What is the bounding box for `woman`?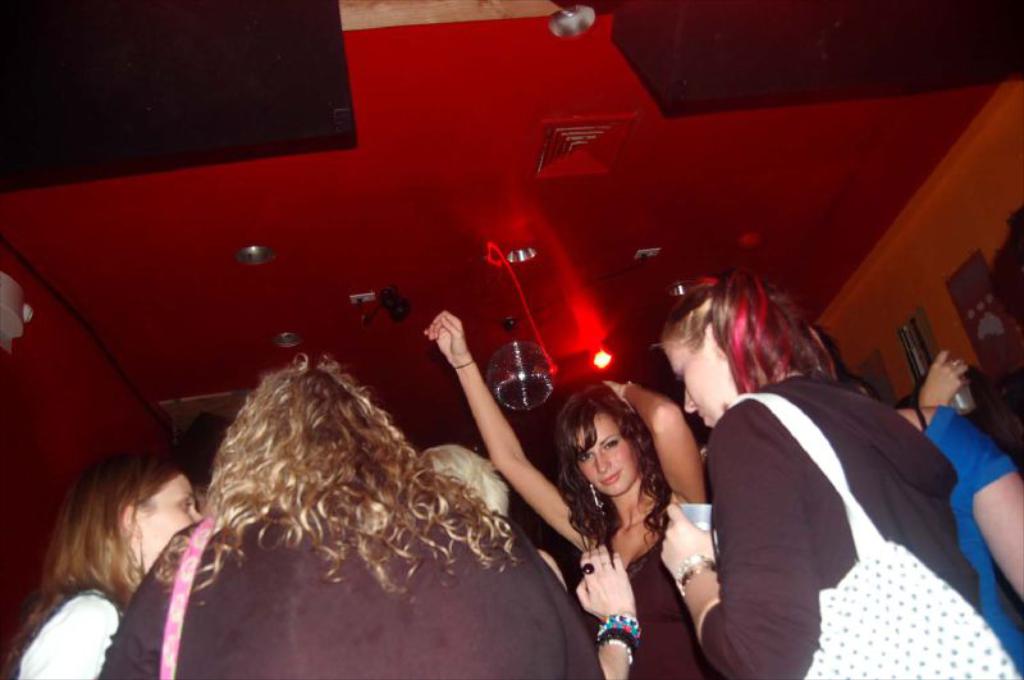
select_region(673, 260, 980, 679).
